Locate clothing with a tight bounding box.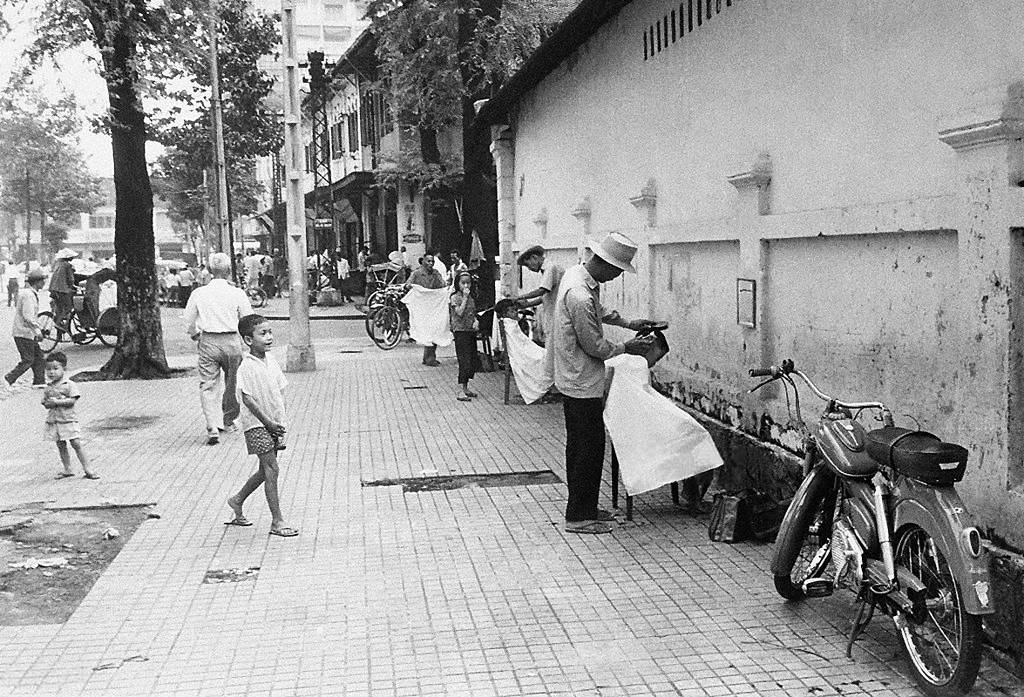
x1=404 y1=267 x2=438 y2=358.
